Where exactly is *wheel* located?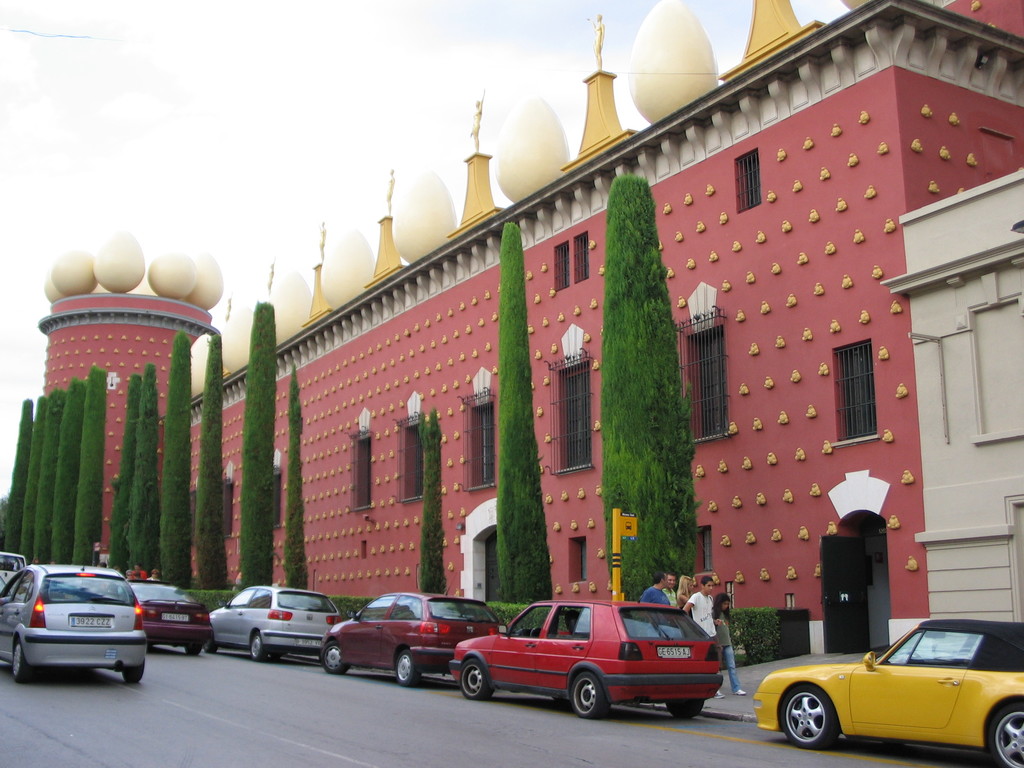
Its bounding box is [10,636,35,682].
